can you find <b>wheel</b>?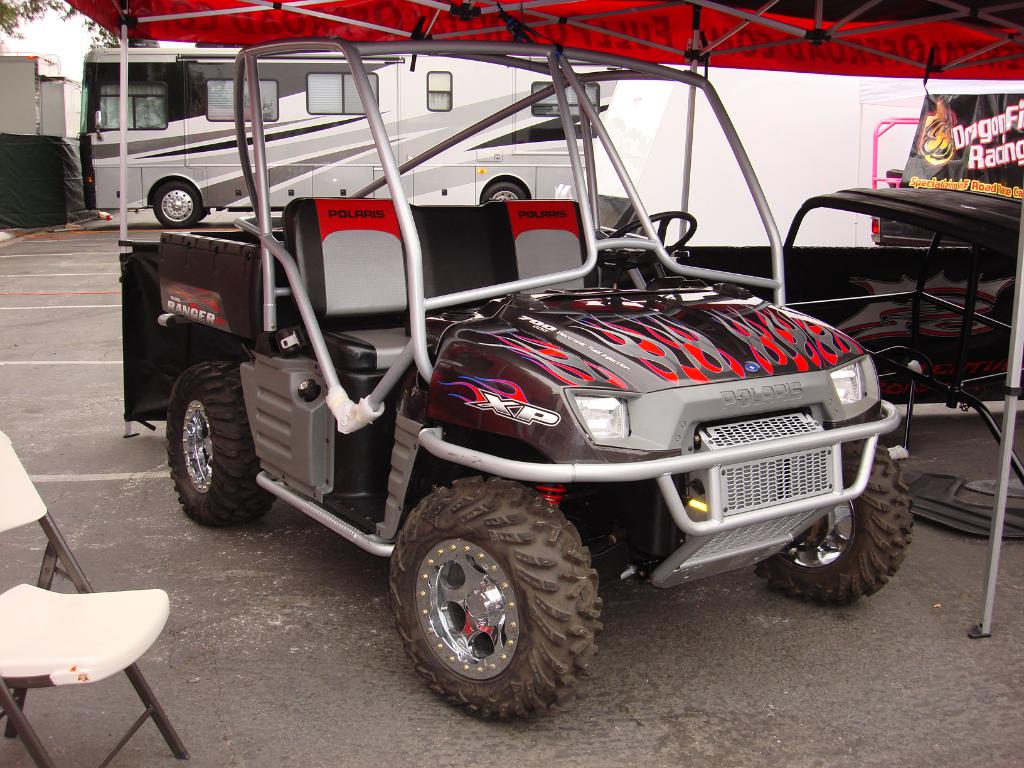
Yes, bounding box: locate(154, 177, 207, 226).
